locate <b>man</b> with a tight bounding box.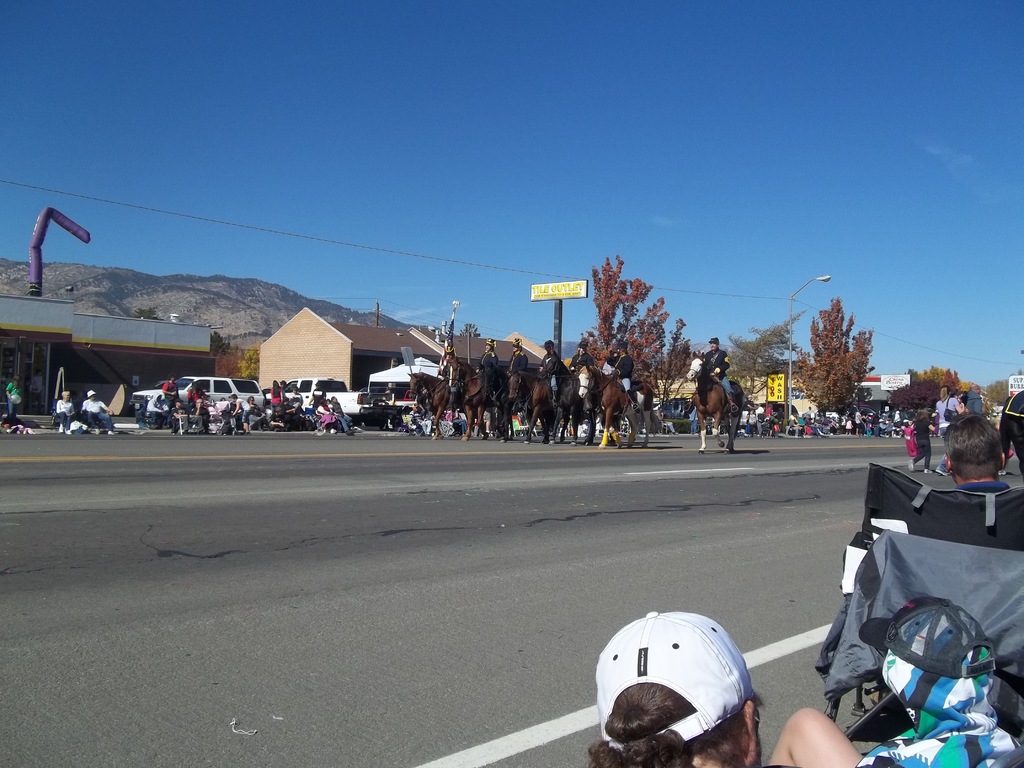
bbox=(172, 396, 205, 436).
